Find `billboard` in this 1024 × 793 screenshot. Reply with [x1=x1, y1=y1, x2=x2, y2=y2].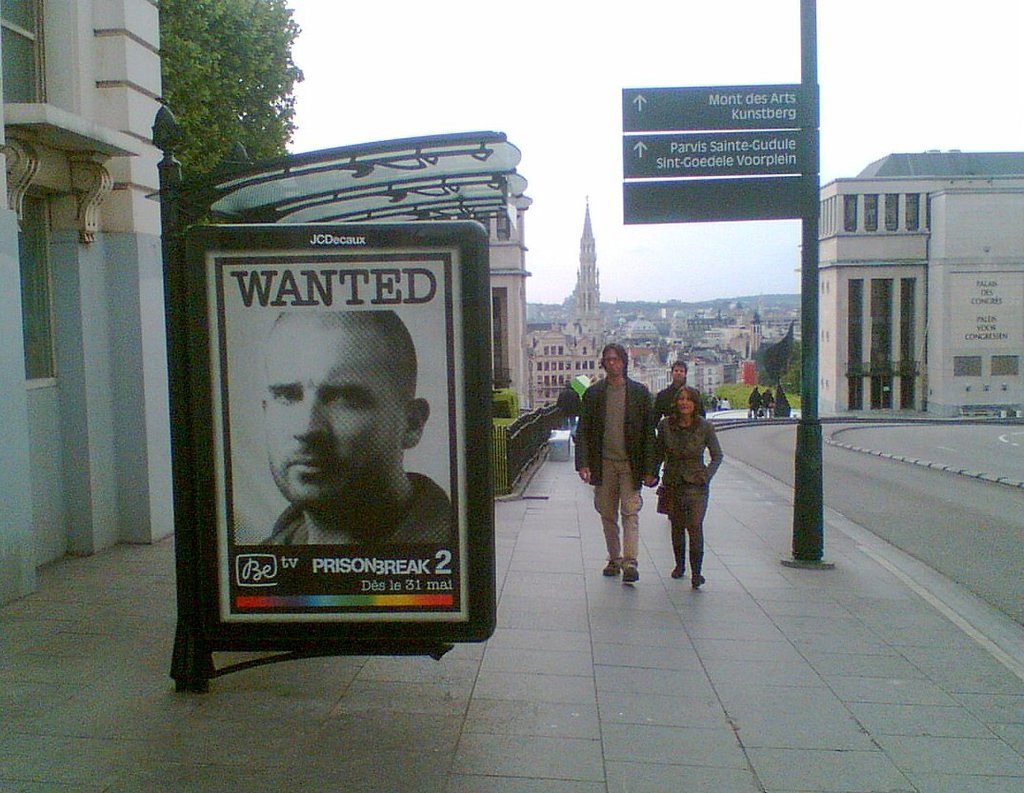
[x1=625, y1=179, x2=820, y2=224].
